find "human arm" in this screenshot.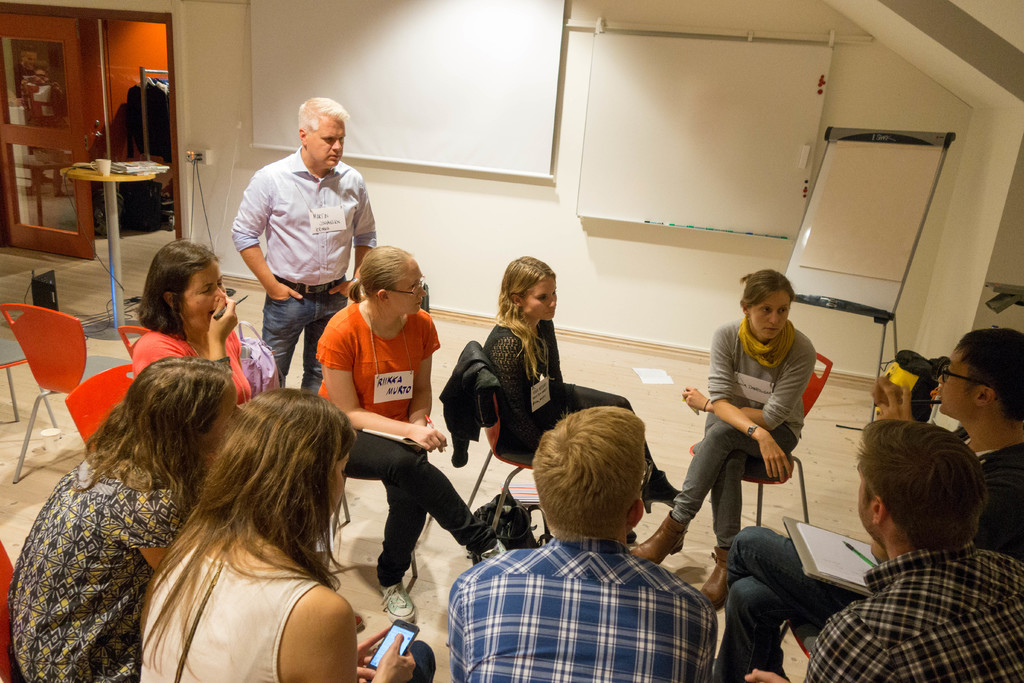
The bounding box for "human arm" is x1=871 y1=371 x2=902 y2=409.
